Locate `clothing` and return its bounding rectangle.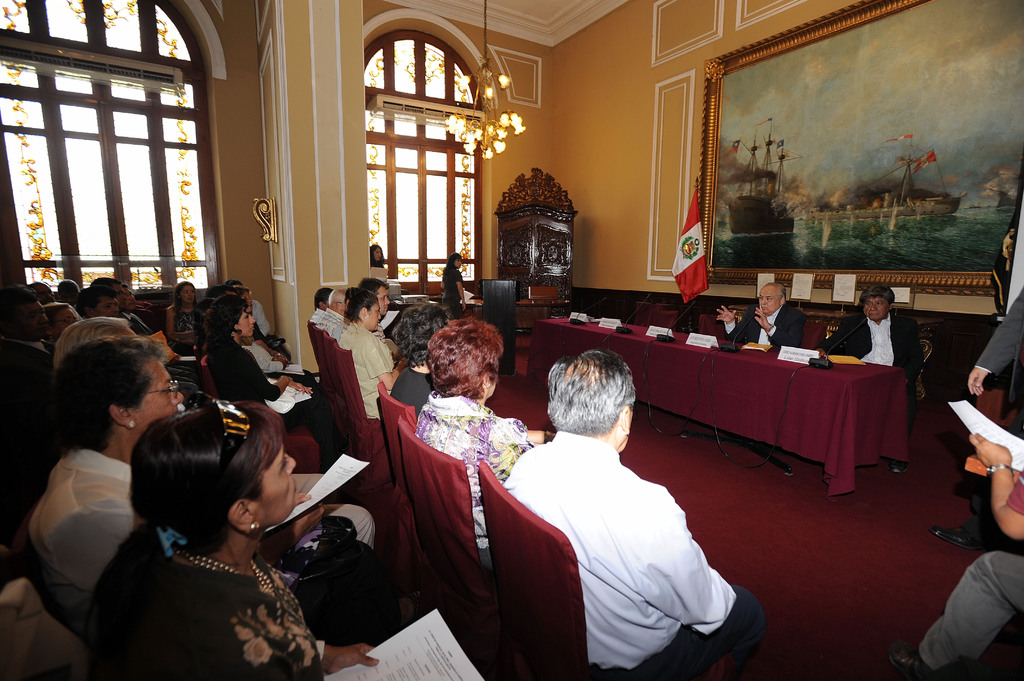
(914, 550, 1023, 664).
